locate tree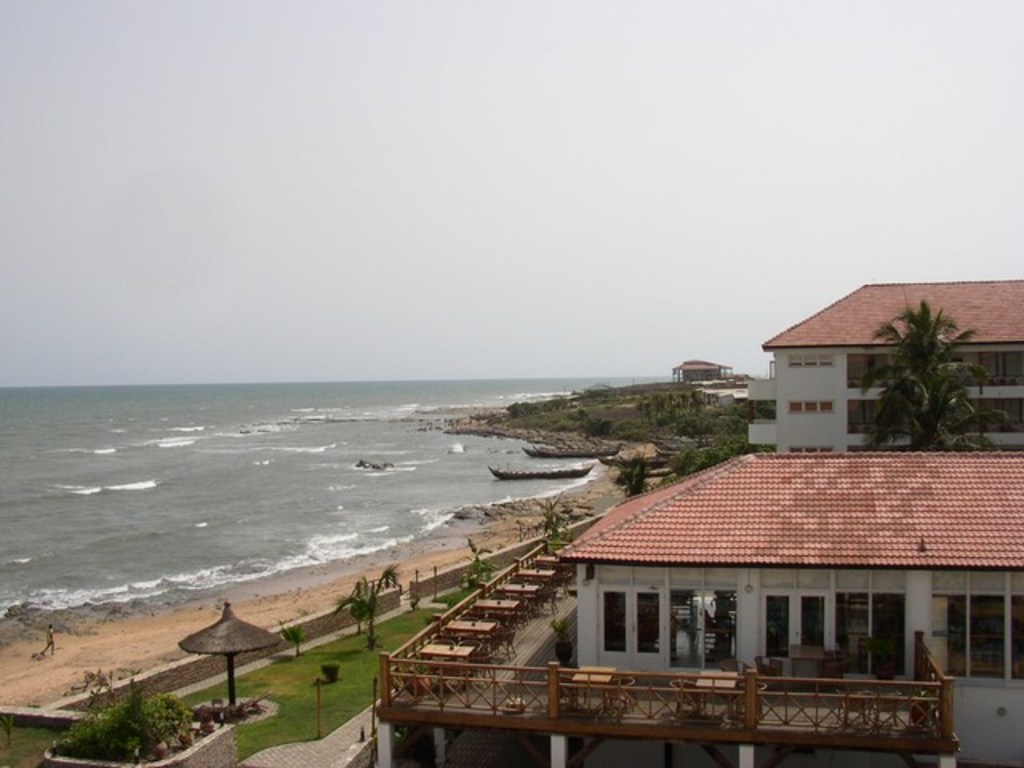
bbox=(819, 261, 994, 458)
